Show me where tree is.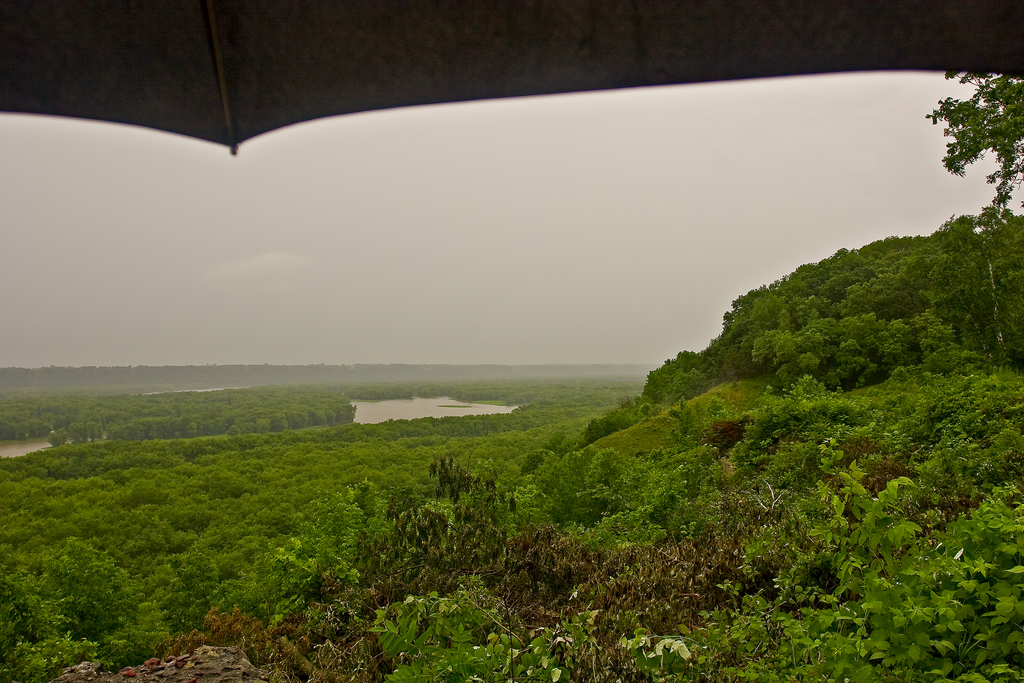
tree is at box(919, 67, 1023, 236).
